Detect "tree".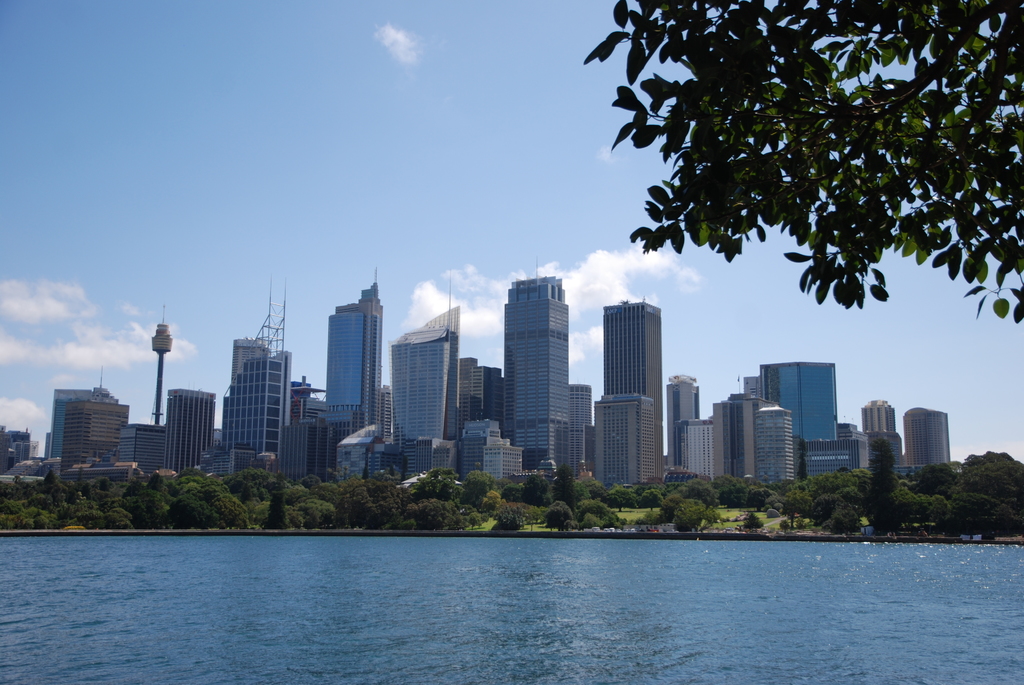
Detected at detection(612, 486, 634, 512).
